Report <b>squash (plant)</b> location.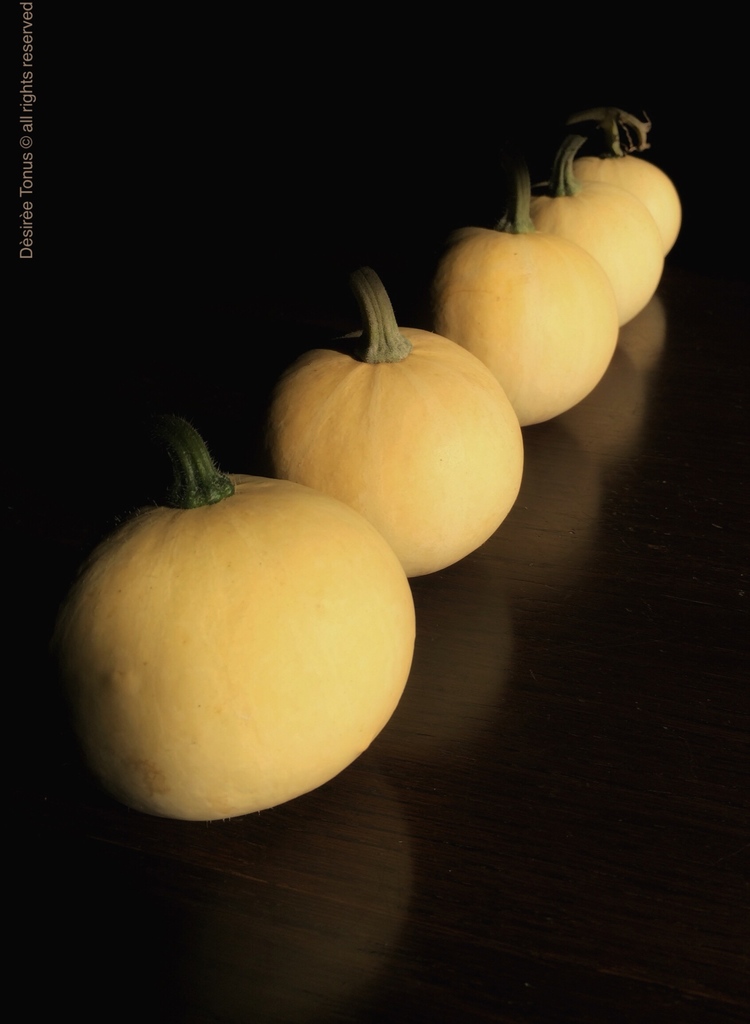
Report: l=591, t=108, r=683, b=255.
